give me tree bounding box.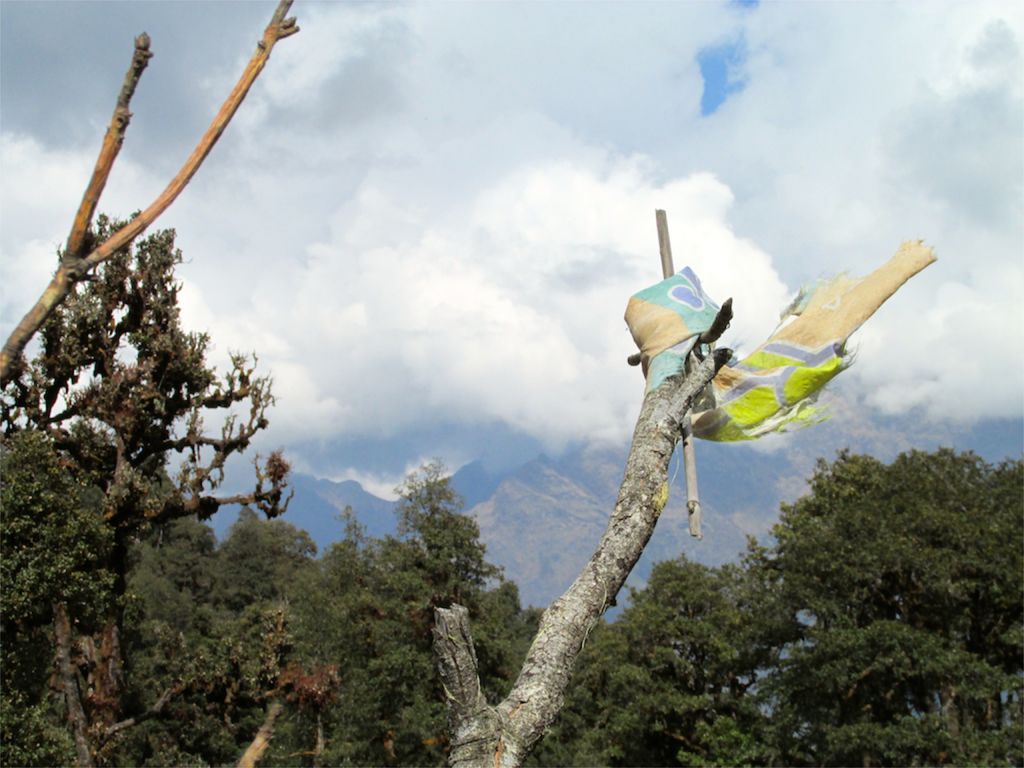
[left=751, top=436, right=1023, bottom=764].
